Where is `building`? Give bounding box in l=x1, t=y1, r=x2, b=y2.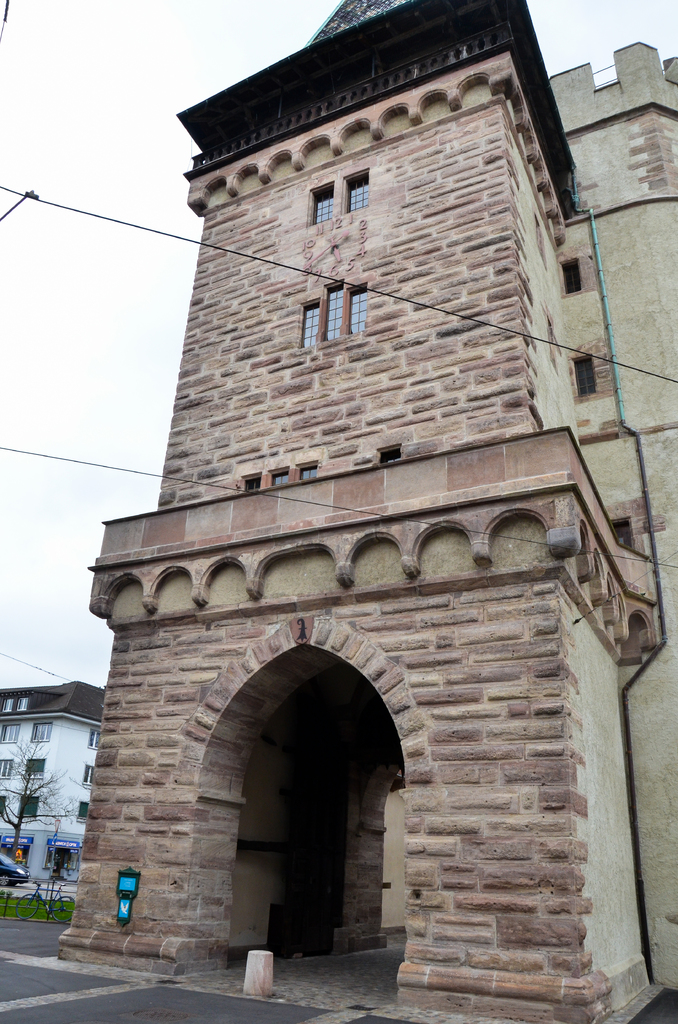
l=0, t=676, r=106, b=886.
